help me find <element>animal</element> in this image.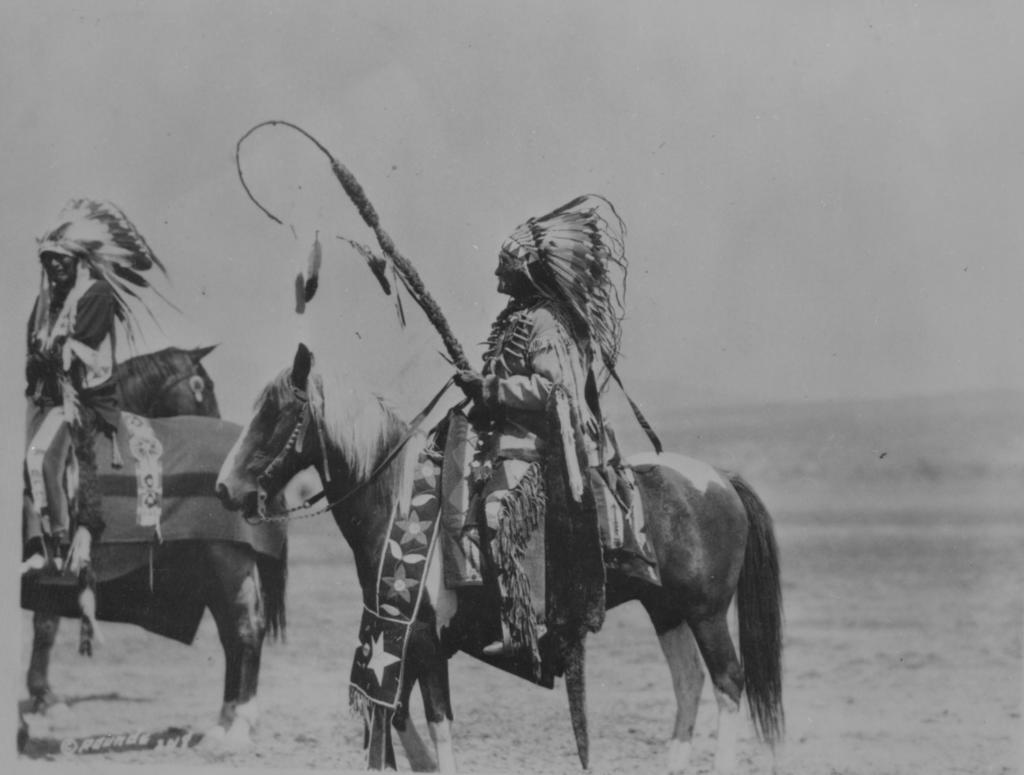
Found it: rect(210, 338, 791, 774).
